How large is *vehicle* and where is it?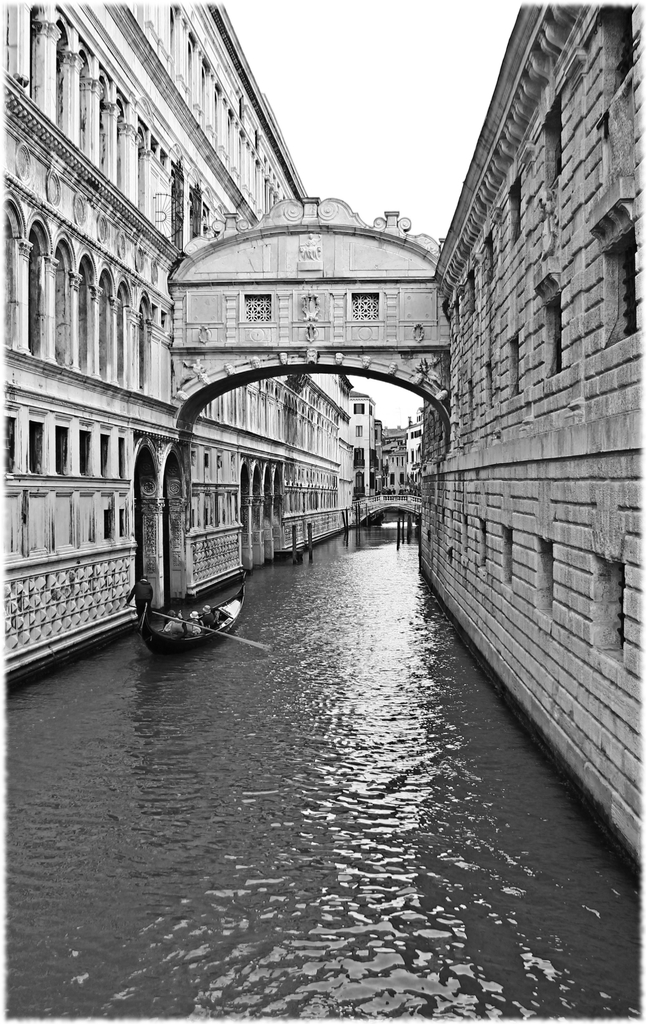
Bounding box: 133:582:251:646.
